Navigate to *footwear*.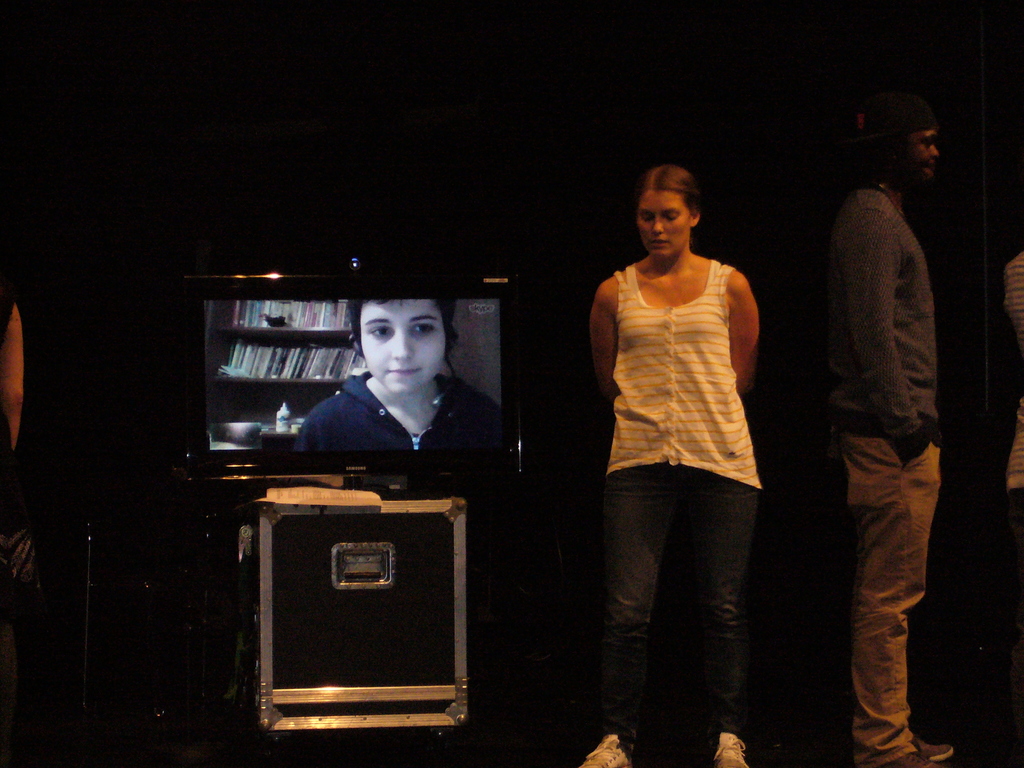
Navigation target: [left=877, top=735, right=959, bottom=767].
